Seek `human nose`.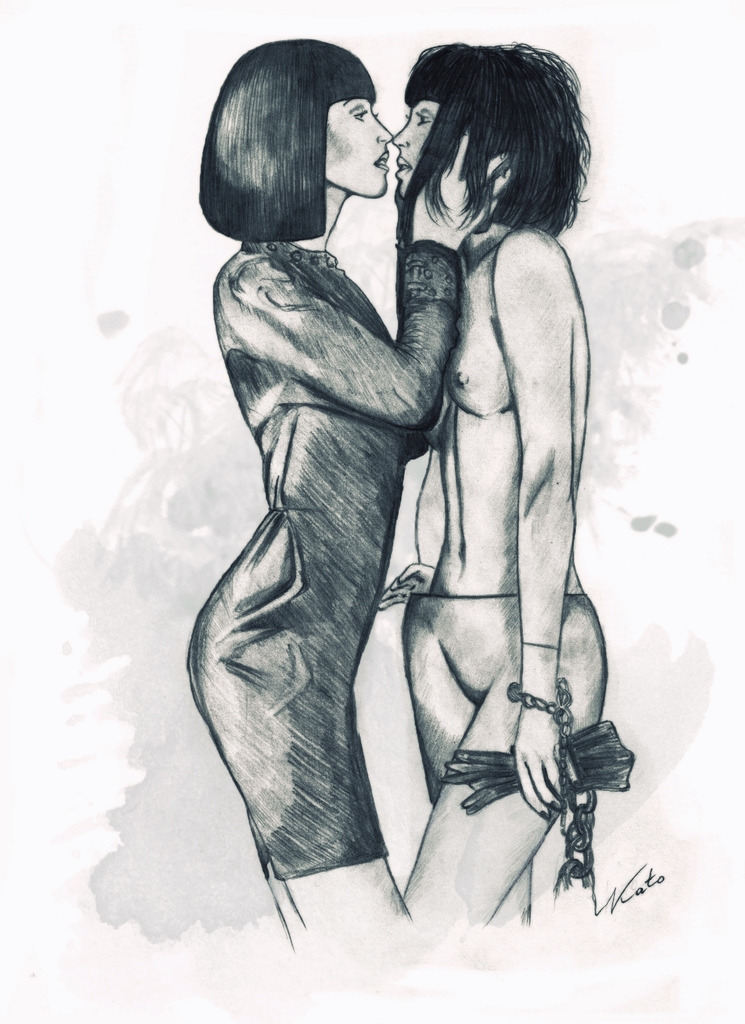
bbox(391, 119, 411, 145).
